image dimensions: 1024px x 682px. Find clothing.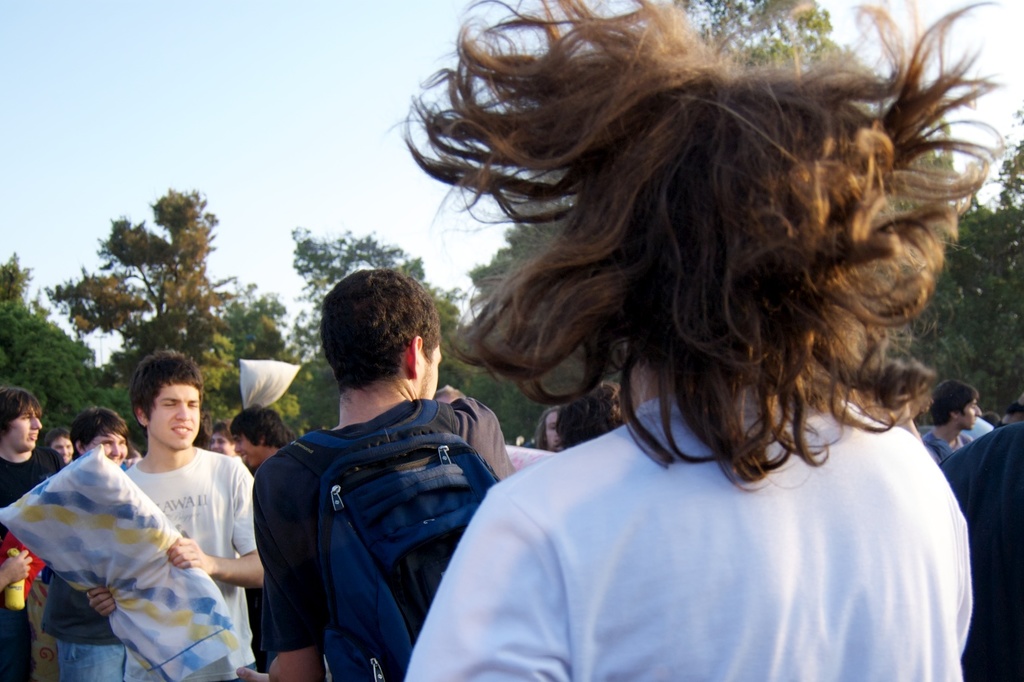
detection(939, 420, 1023, 681).
